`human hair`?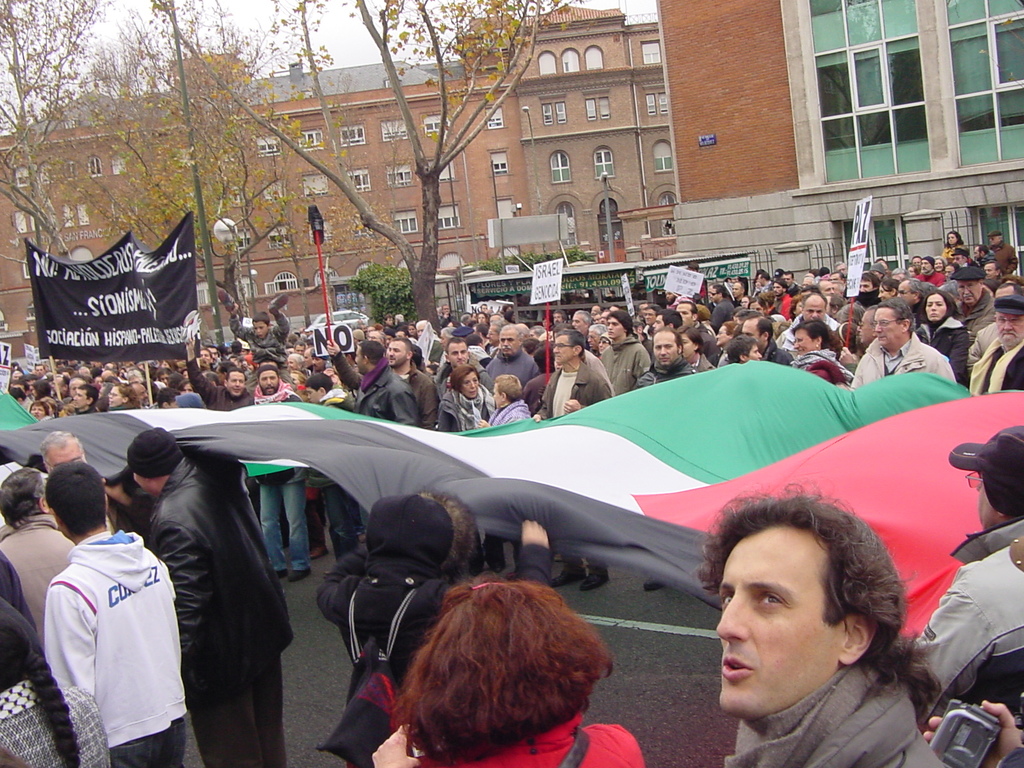
Rect(0, 465, 49, 532)
